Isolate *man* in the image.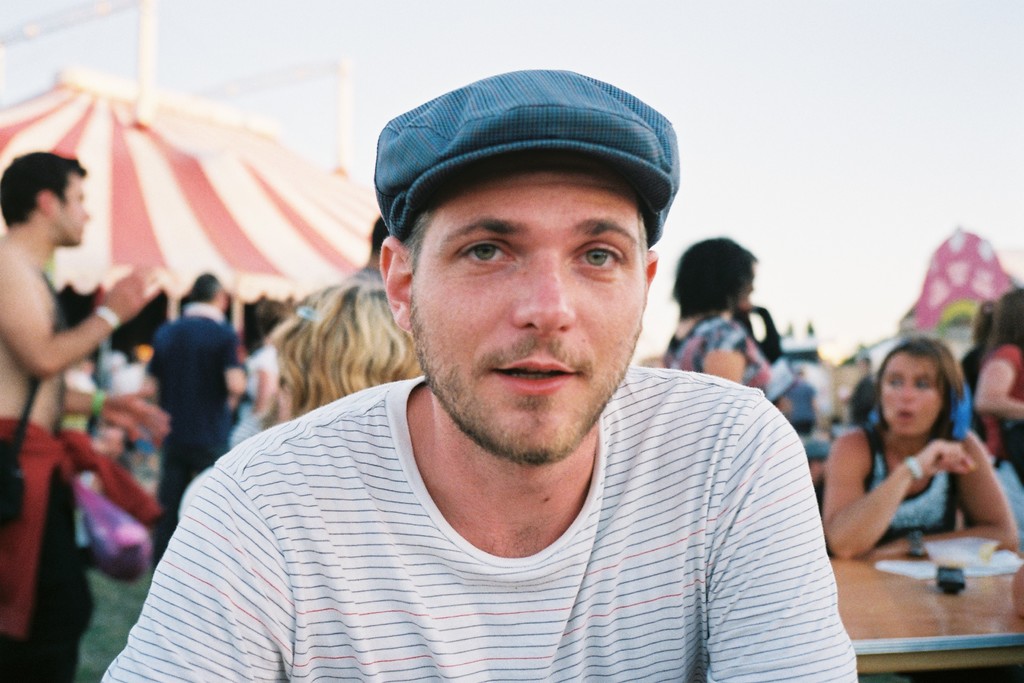
Isolated region: crop(0, 152, 161, 682).
